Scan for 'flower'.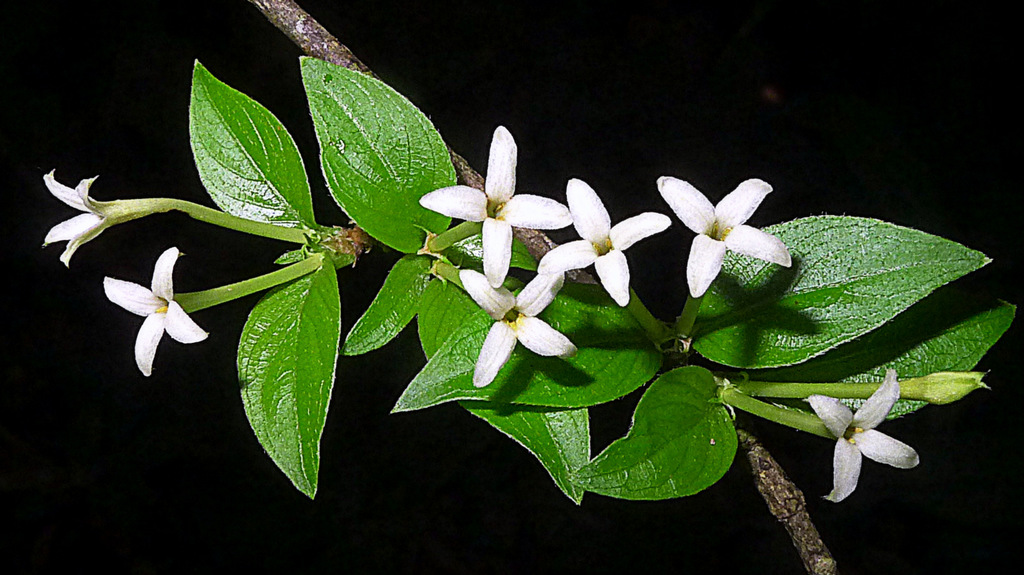
Scan result: locate(97, 240, 214, 376).
